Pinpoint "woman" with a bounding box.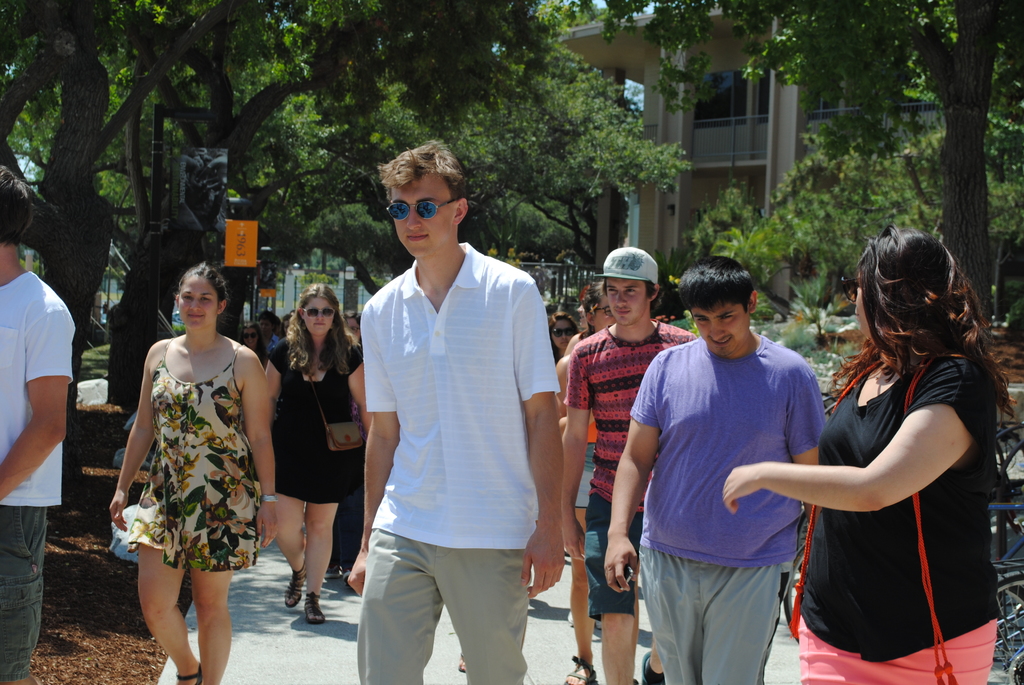
box=[722, 222, 1020, 684].
